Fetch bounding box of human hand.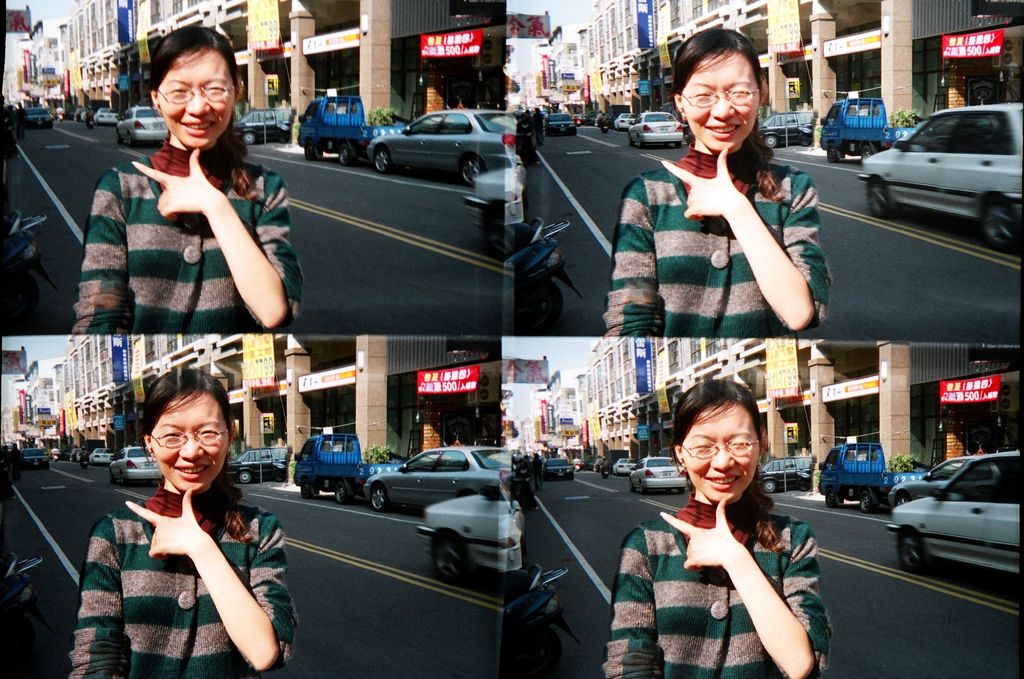
Bbox: <box>123,486,205,564</box>.
